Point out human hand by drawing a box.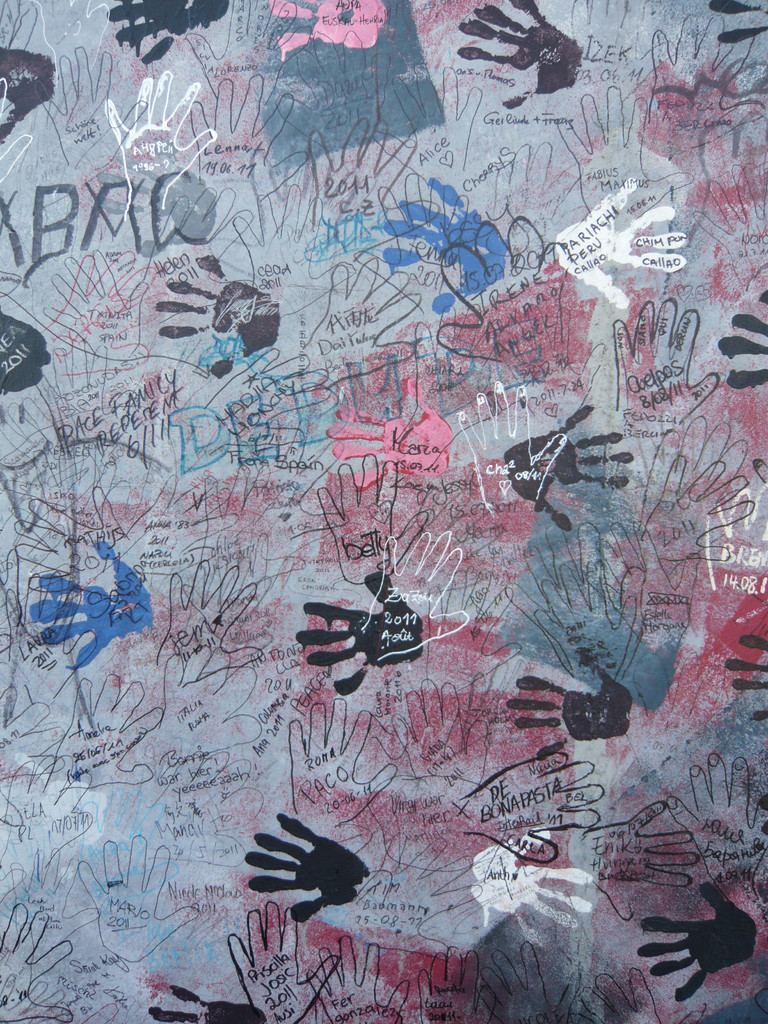
<box>708,0,767,45</box>.
